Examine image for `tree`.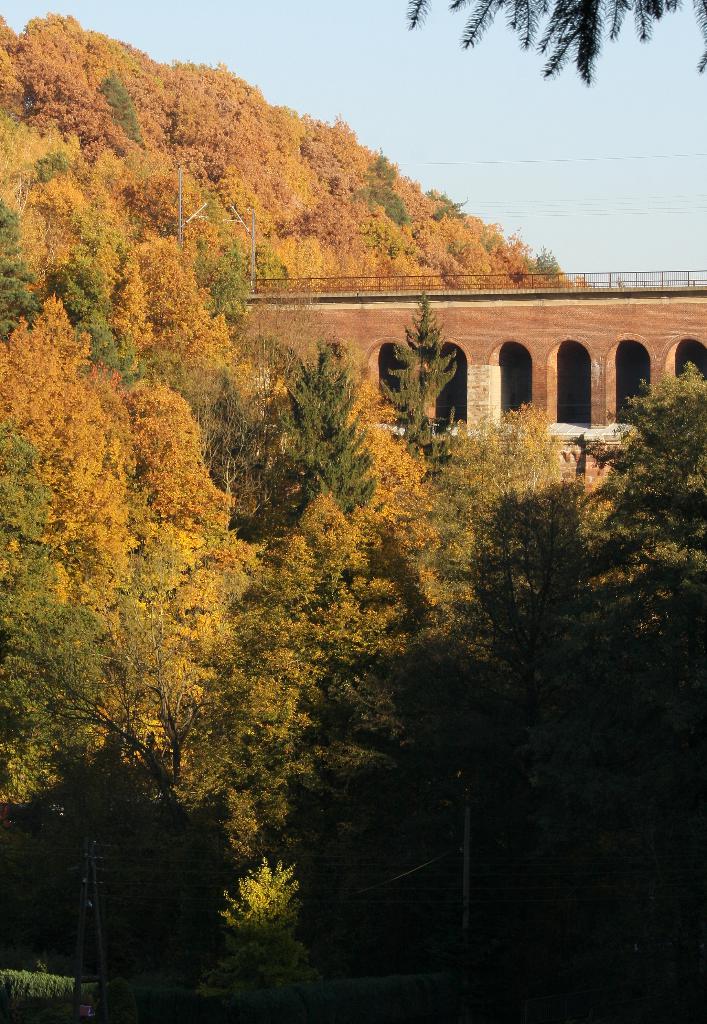
Examination result: [277, 340, 392, 519].
